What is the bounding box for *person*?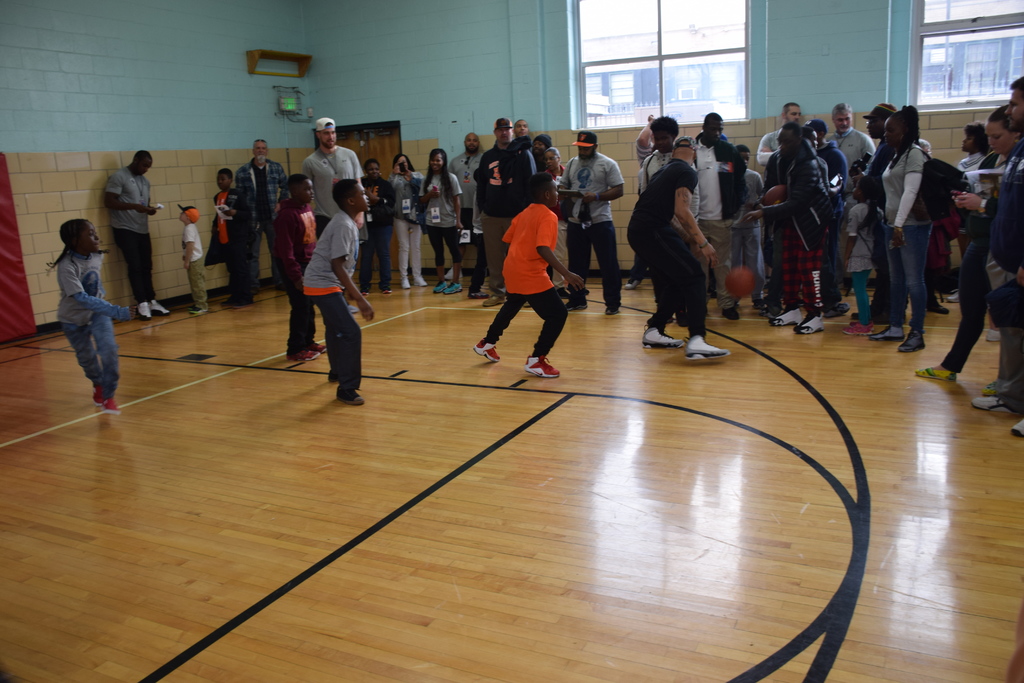
x1=835 y1=105 x2=871 y2=183.
